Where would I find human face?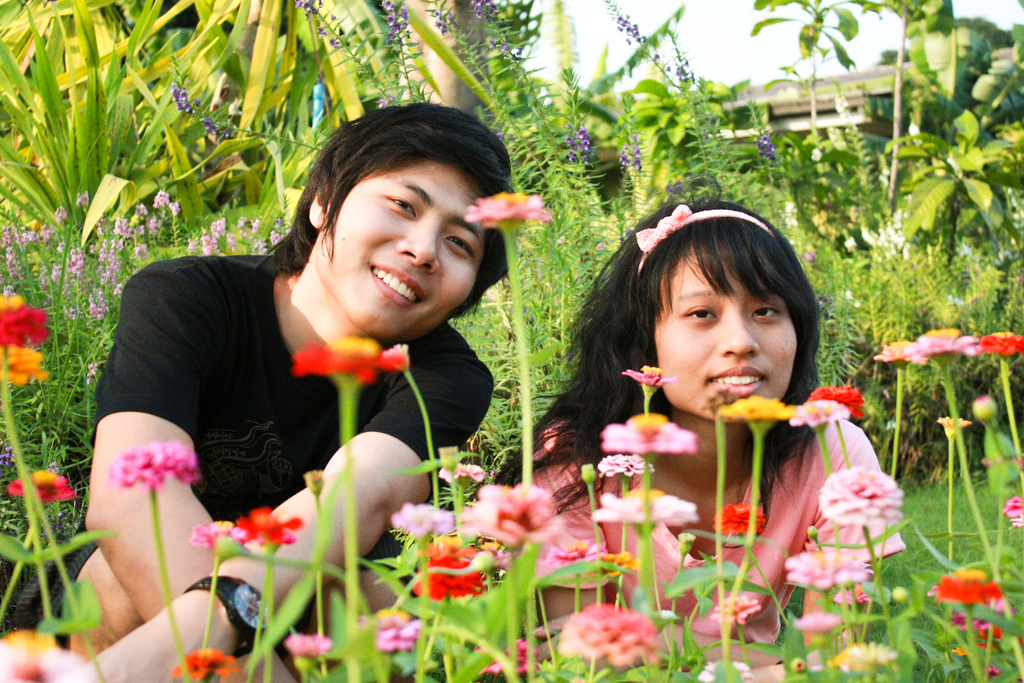
At {"x1": 324, "y1": 165, "x2": 483, "y2": 339}.
